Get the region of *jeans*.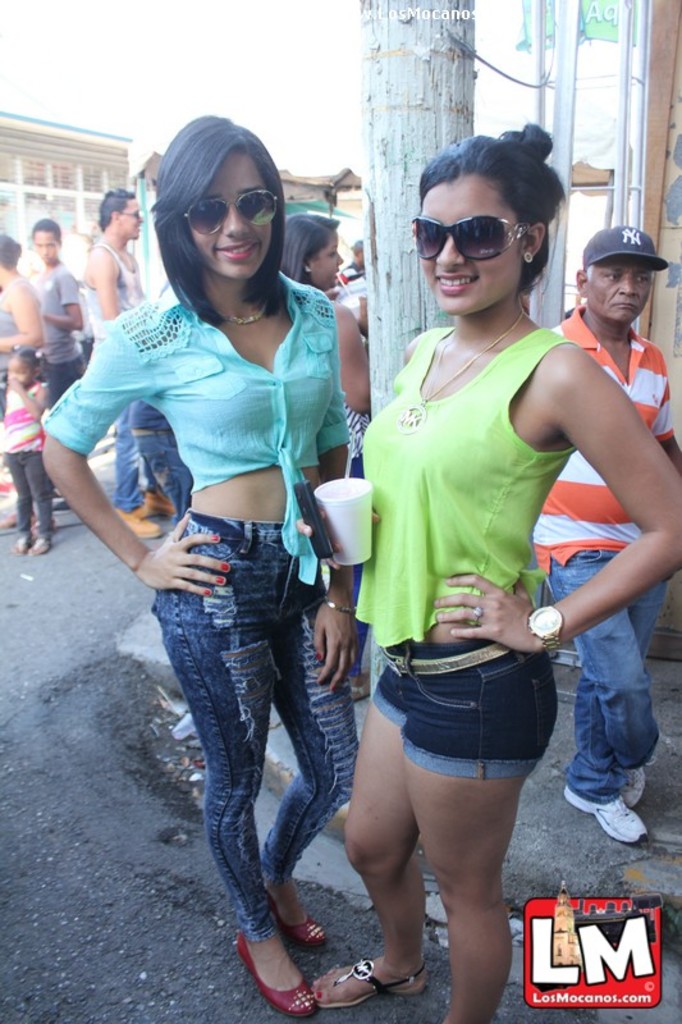
[369, 637, 557, 788].
